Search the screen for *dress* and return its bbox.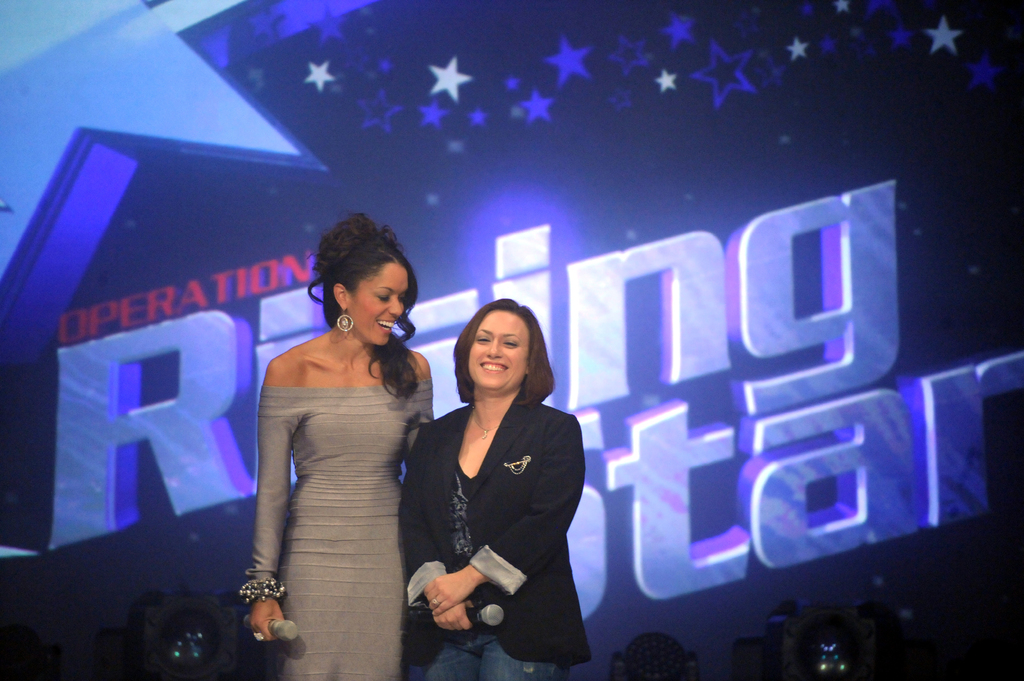
Found: 244 385 434 680.
